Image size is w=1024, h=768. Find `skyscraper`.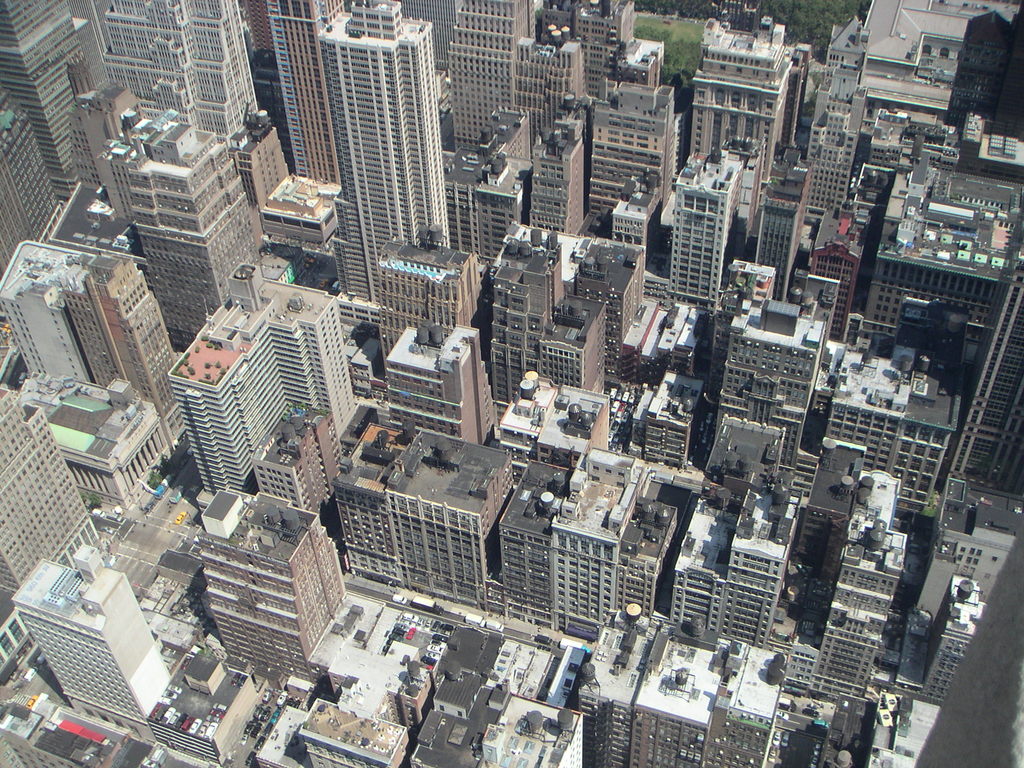
{"x1": 381, "y1": 243, "x2": 479, "y2": 365}.
